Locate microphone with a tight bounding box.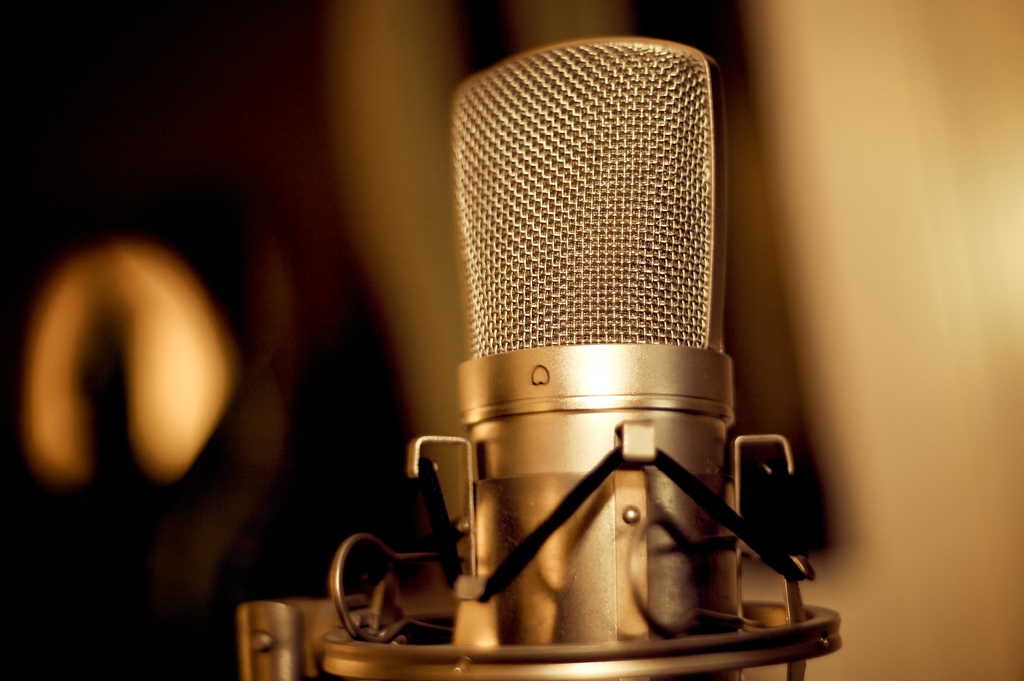
bbox=[445, 35, 724, 650].
